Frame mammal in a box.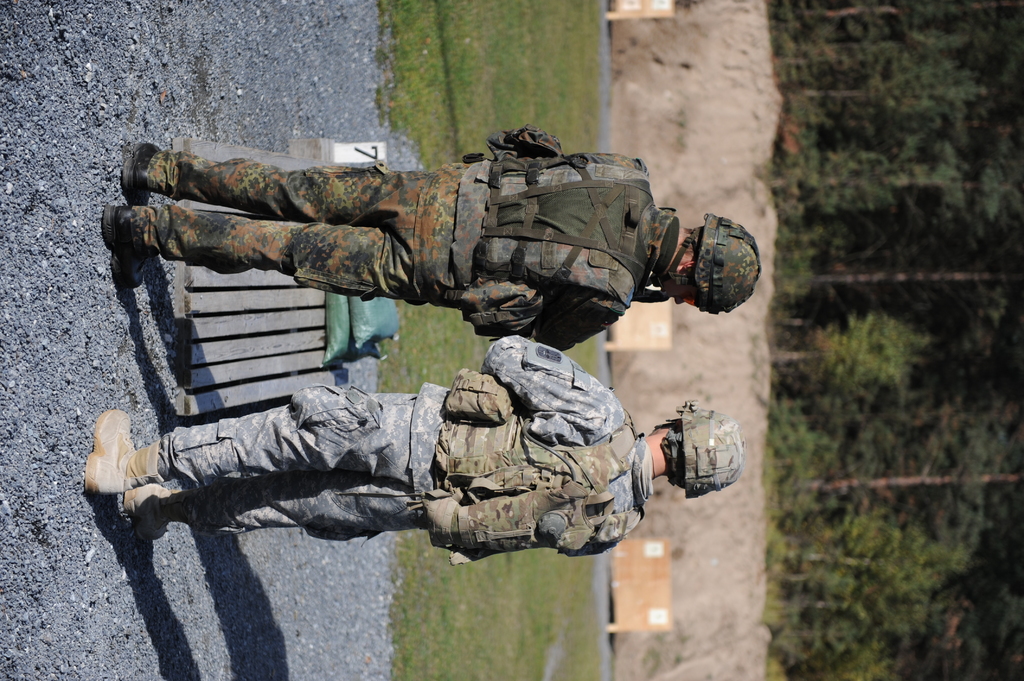
87, 132, 791, 357.
